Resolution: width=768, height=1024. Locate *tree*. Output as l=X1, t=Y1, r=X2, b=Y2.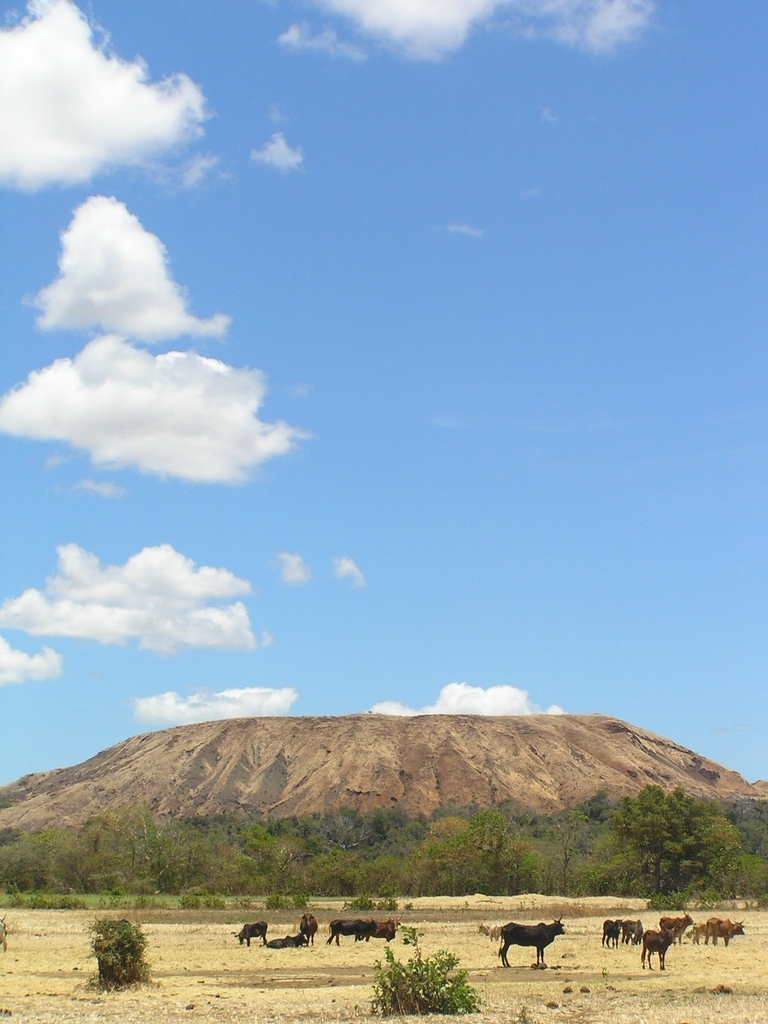
l=611, t=769, r=730, b=899.
